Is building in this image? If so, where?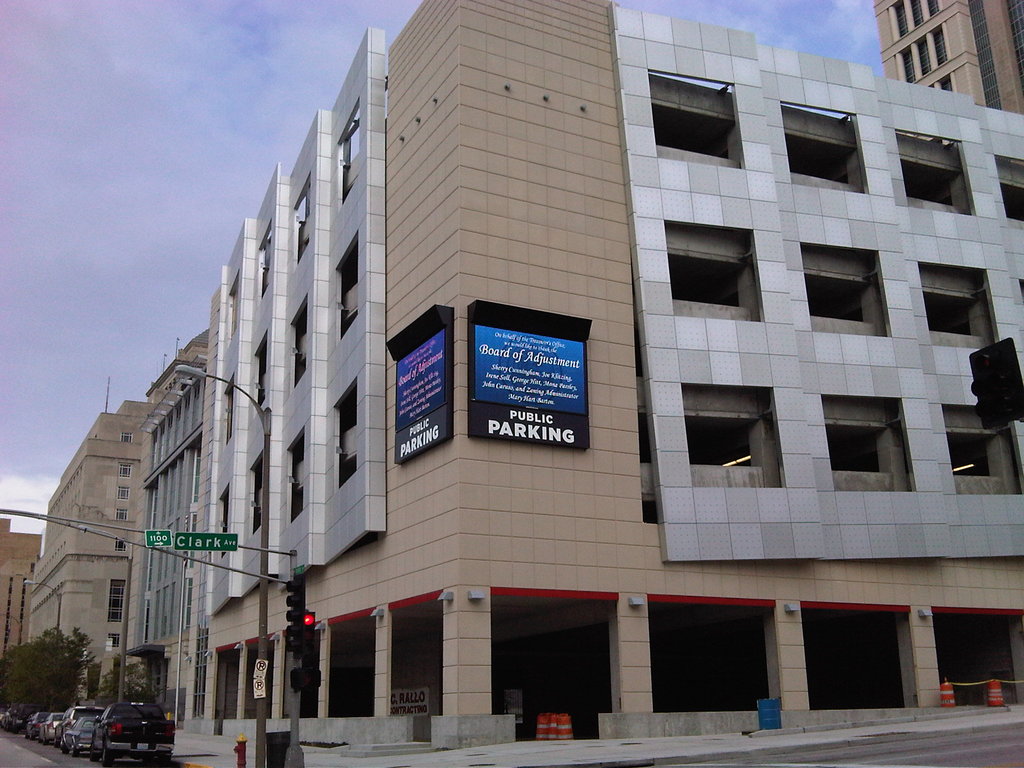
Yes, at [left=205, top=0, right=1023, bottom=749].
